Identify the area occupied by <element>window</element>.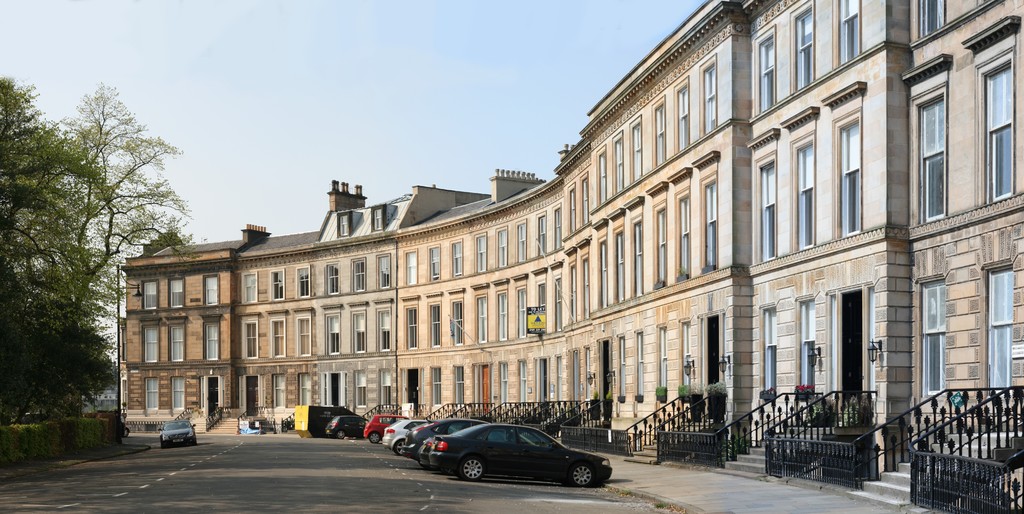
Area: box=[786, 131, 816, 251].
